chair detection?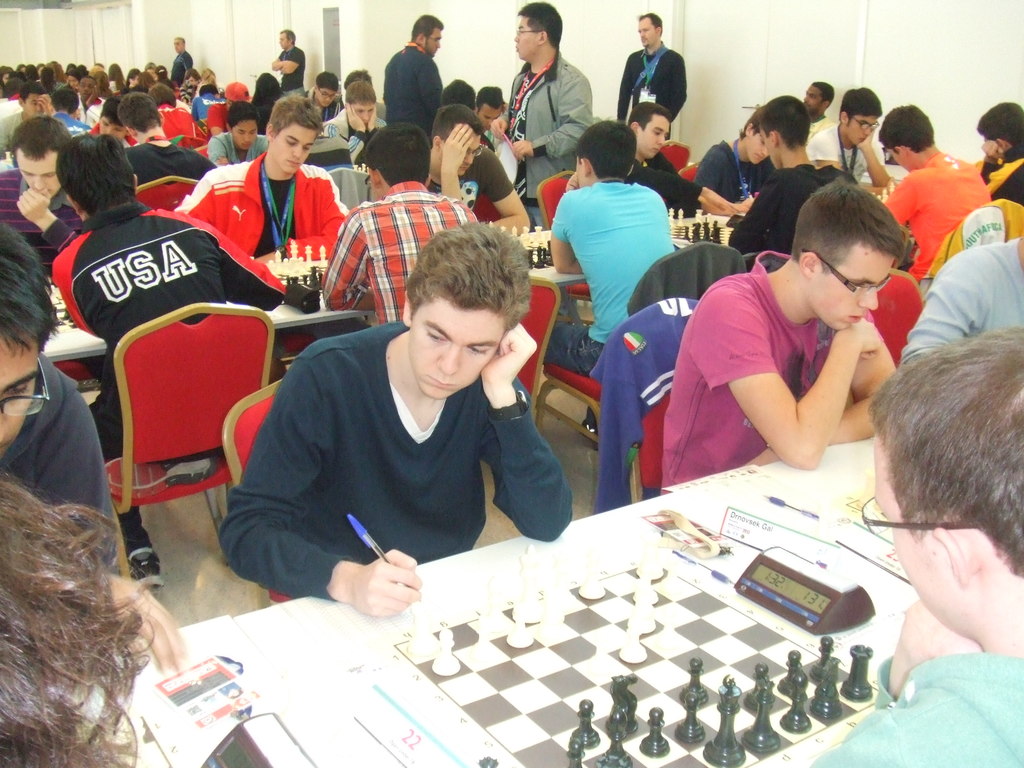
326, 164, 381, 213
